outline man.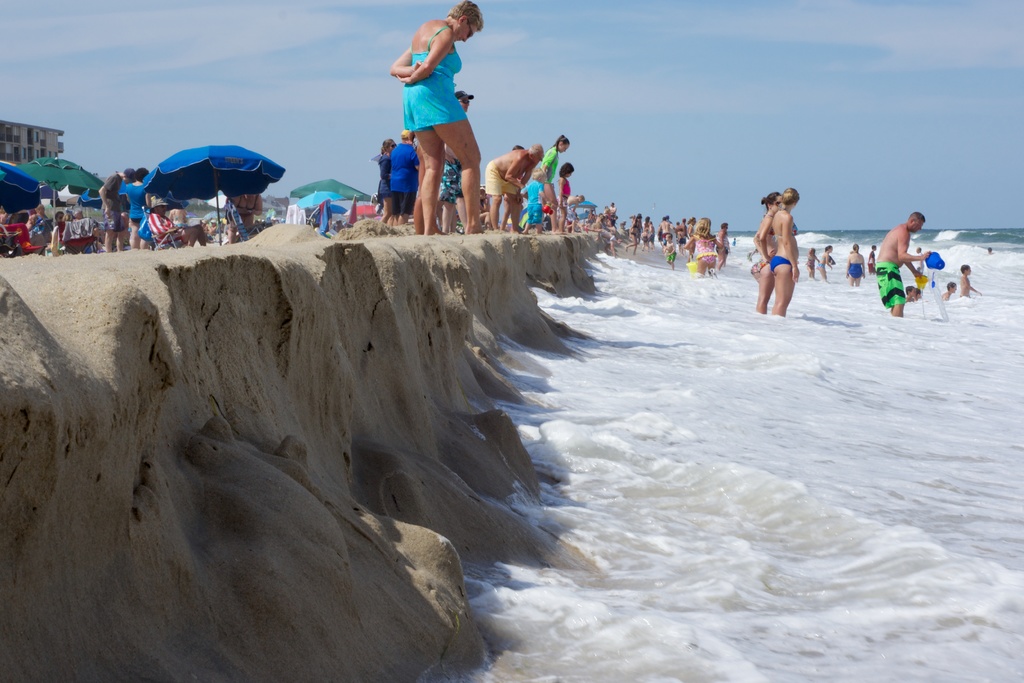
Outline: box(910, 243, 927, 279).
